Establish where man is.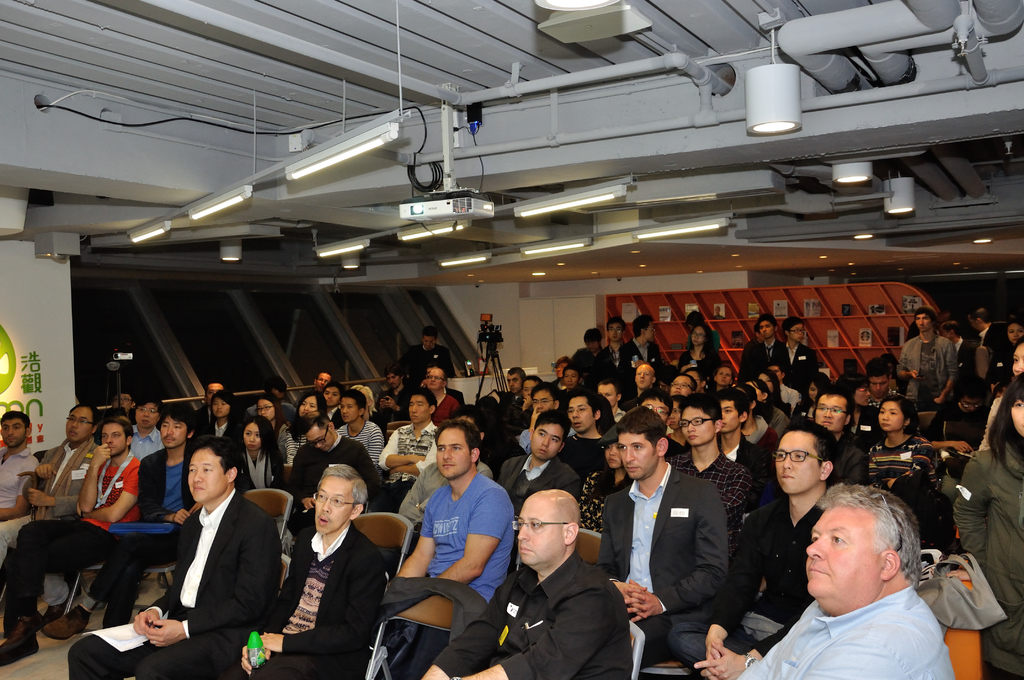
Established at bbox=[730, 423, 854, 627].
